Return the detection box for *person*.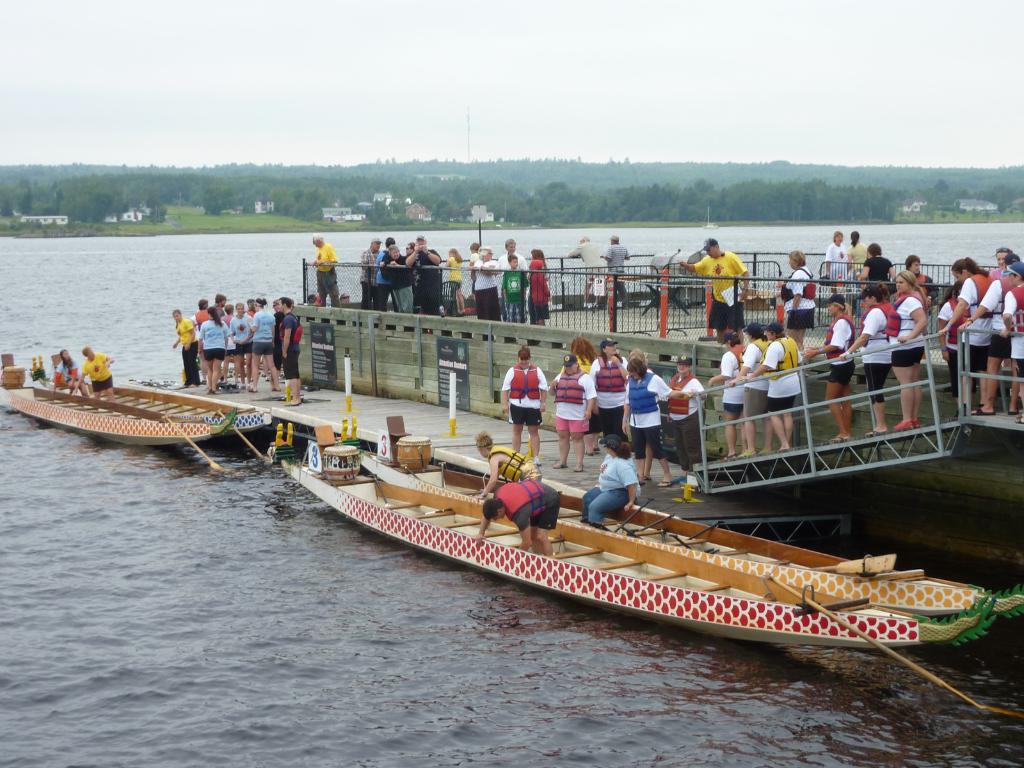
[x1=1004, y1=257, x2=1023, y2=428].
